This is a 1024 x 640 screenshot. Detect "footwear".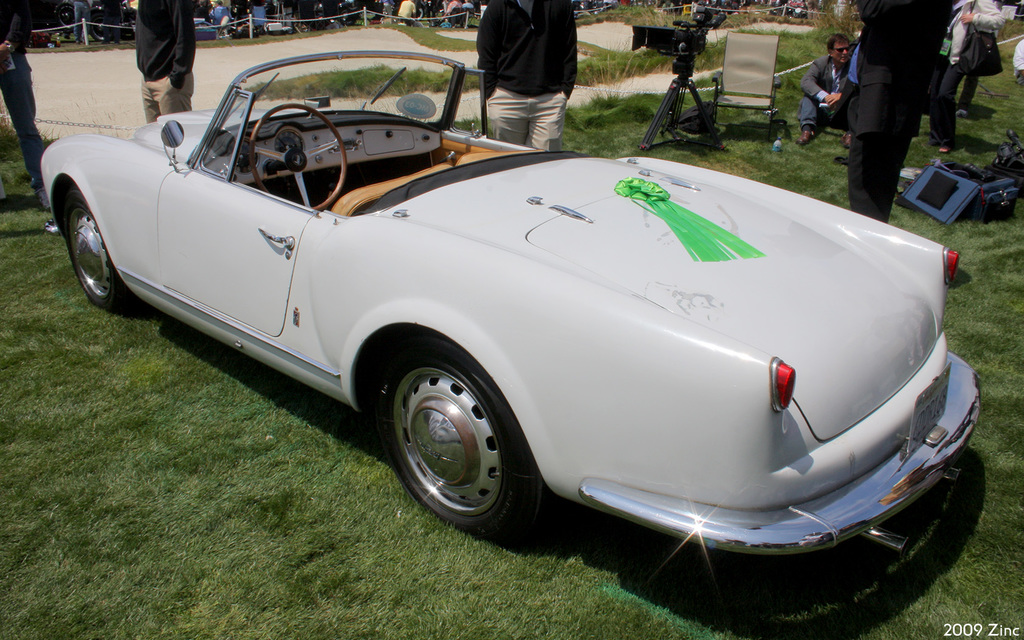
crop(957, 105, 968, 119).
